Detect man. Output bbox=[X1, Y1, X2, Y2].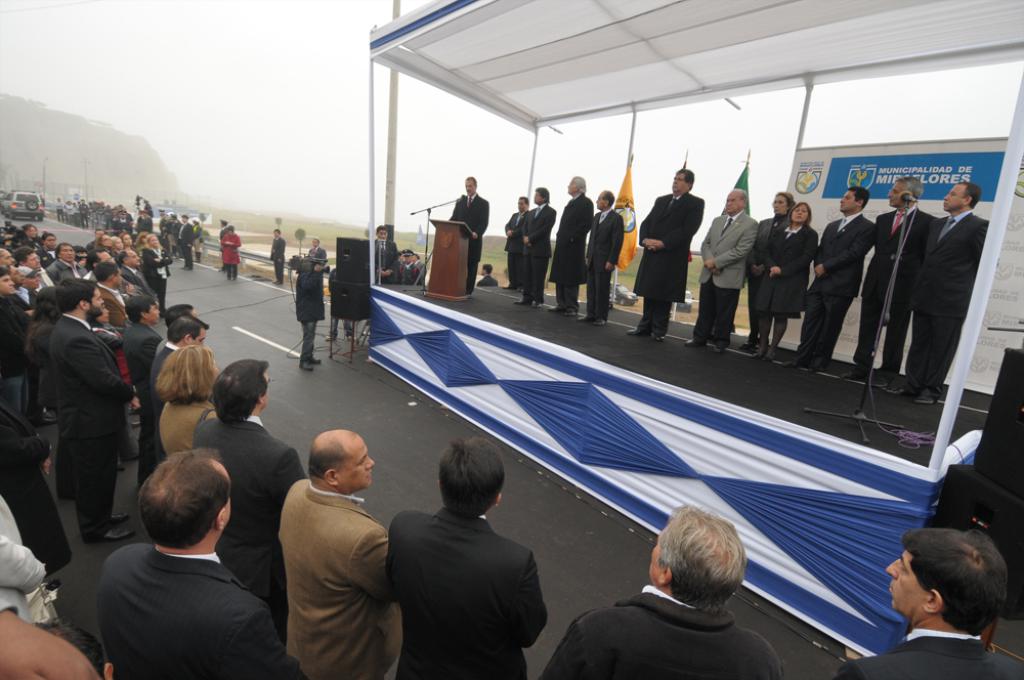
bbox=[373, 224, 399, 286].
